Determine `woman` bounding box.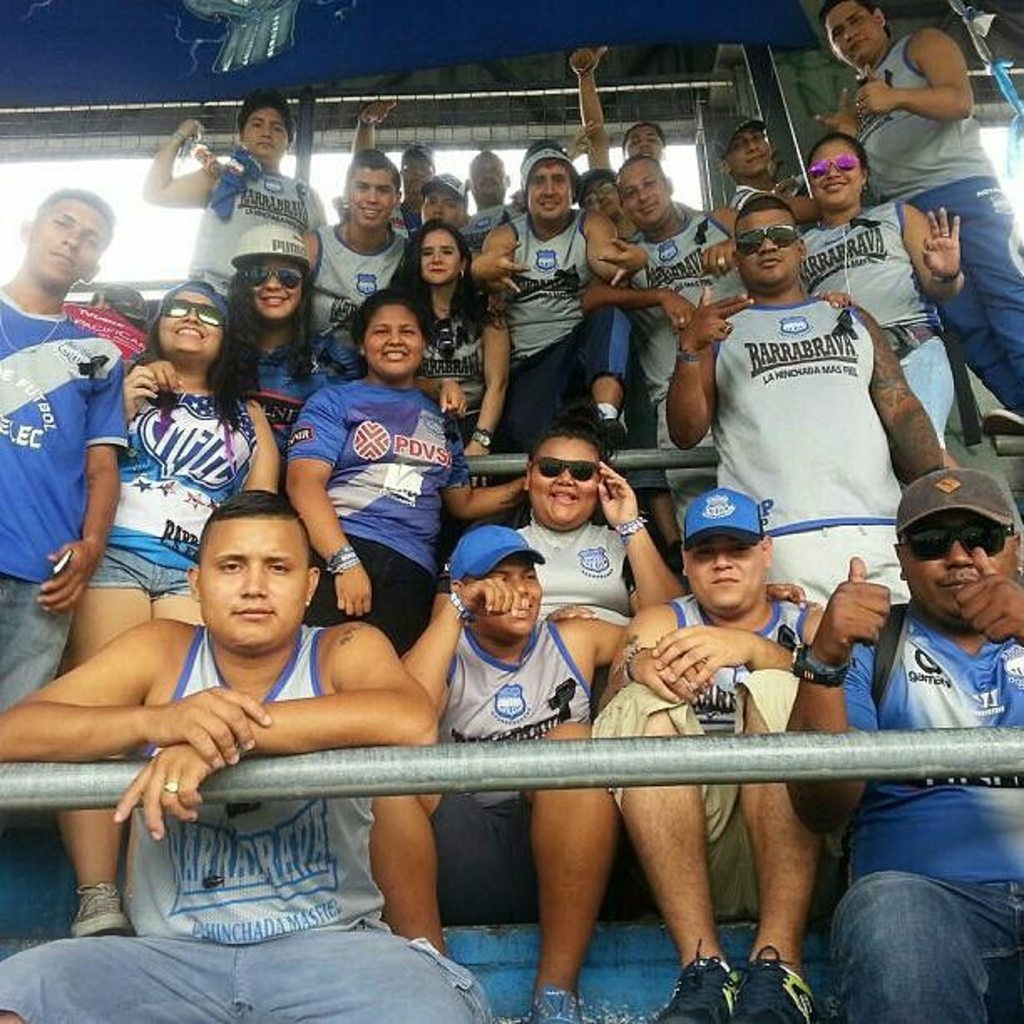
Determined: Rect(67, 278, 274, 940).
